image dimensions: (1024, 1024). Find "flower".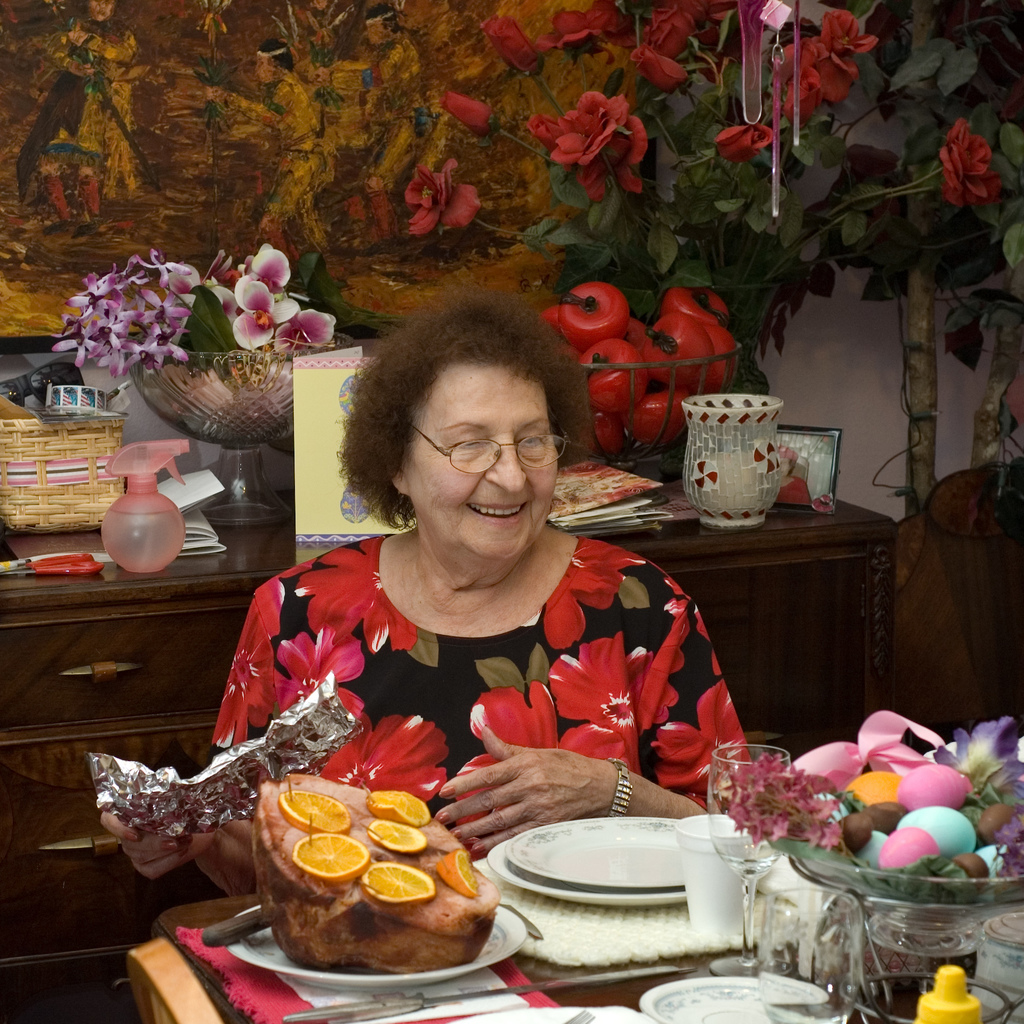
region(627, 43, 694, 92).
